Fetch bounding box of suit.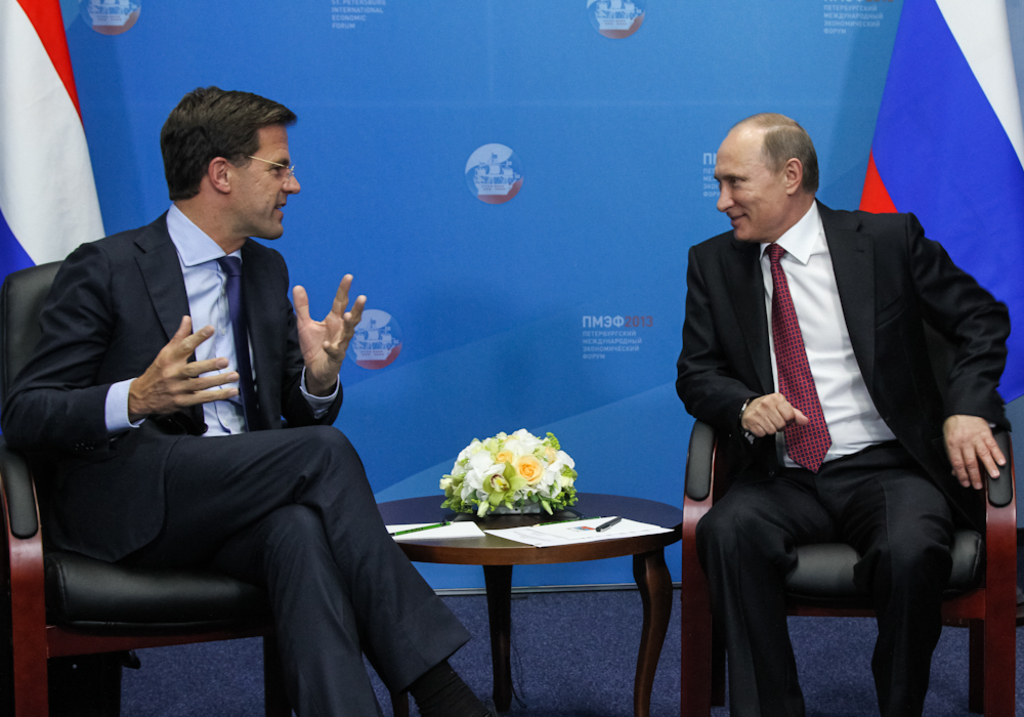
Bbox: x1=677, y1=196, x2=1013, y2=716.
